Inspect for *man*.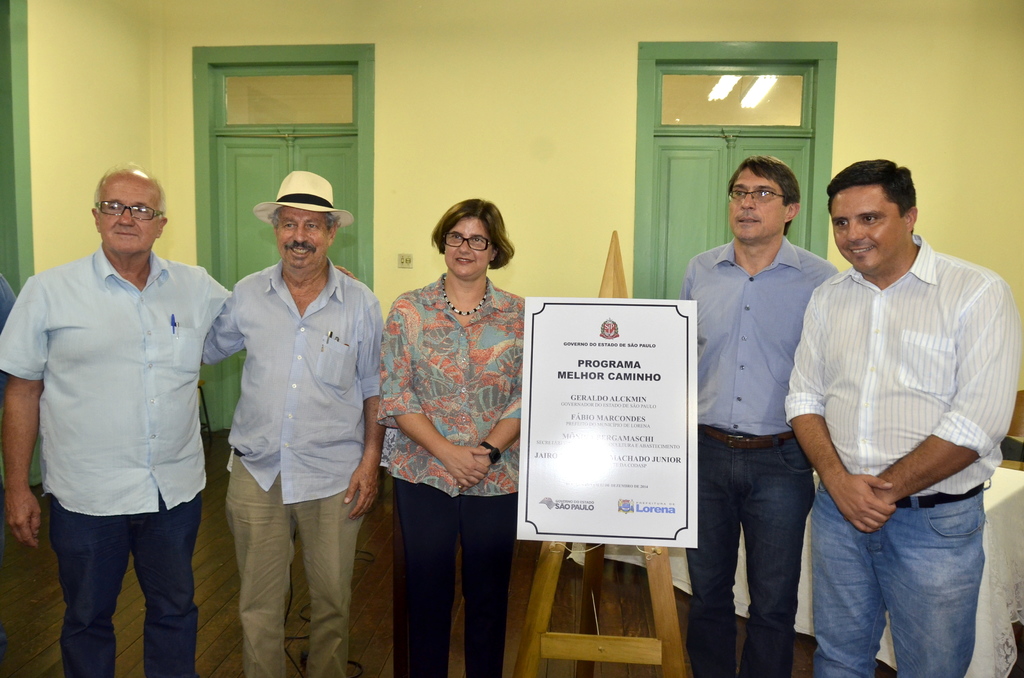
Inspection: BBox(677, 156, 838, 677).
